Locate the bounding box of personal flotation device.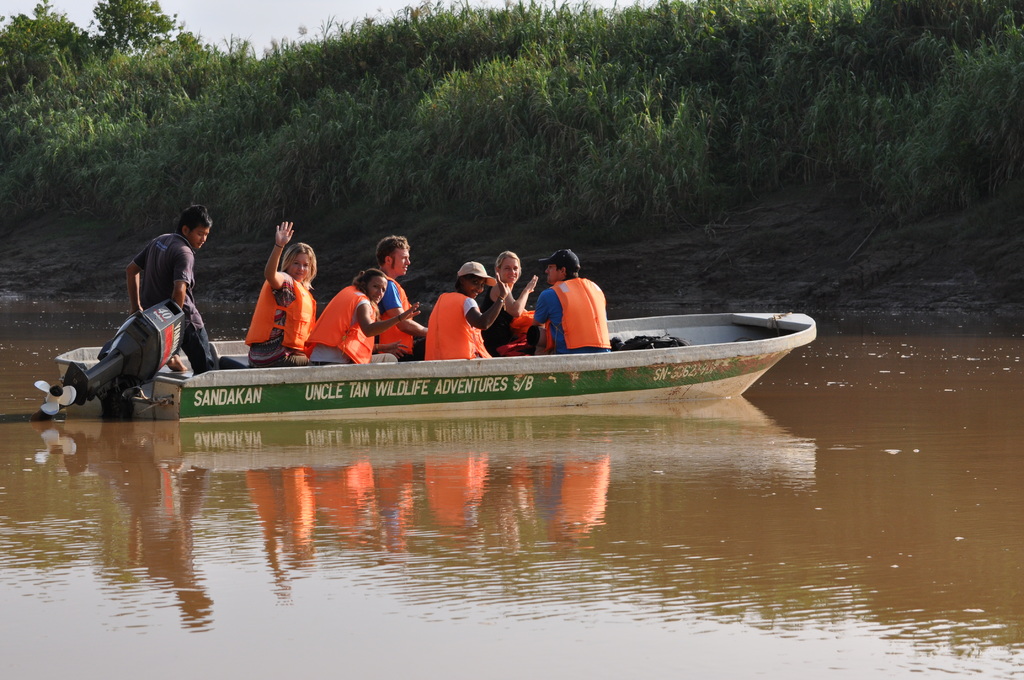
Bounding box: 414/290/494/373.
